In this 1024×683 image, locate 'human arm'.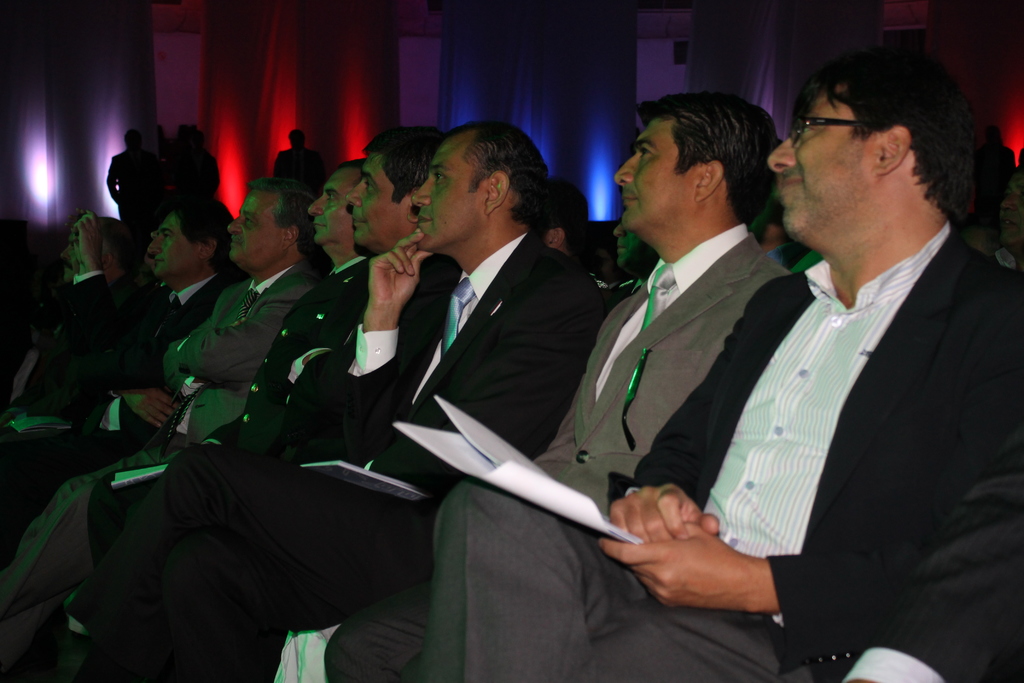
Bounding box: select_region(341, 220, 442, 461).
